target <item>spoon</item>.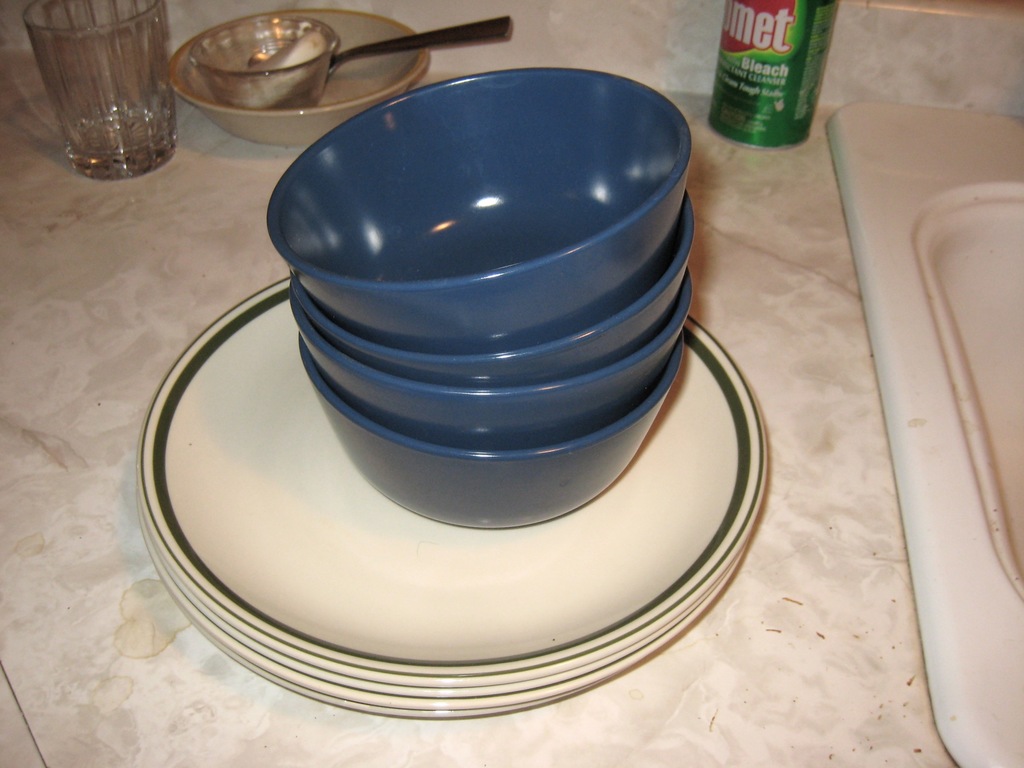
Target region: select_region(250, 13, 514, 82).
